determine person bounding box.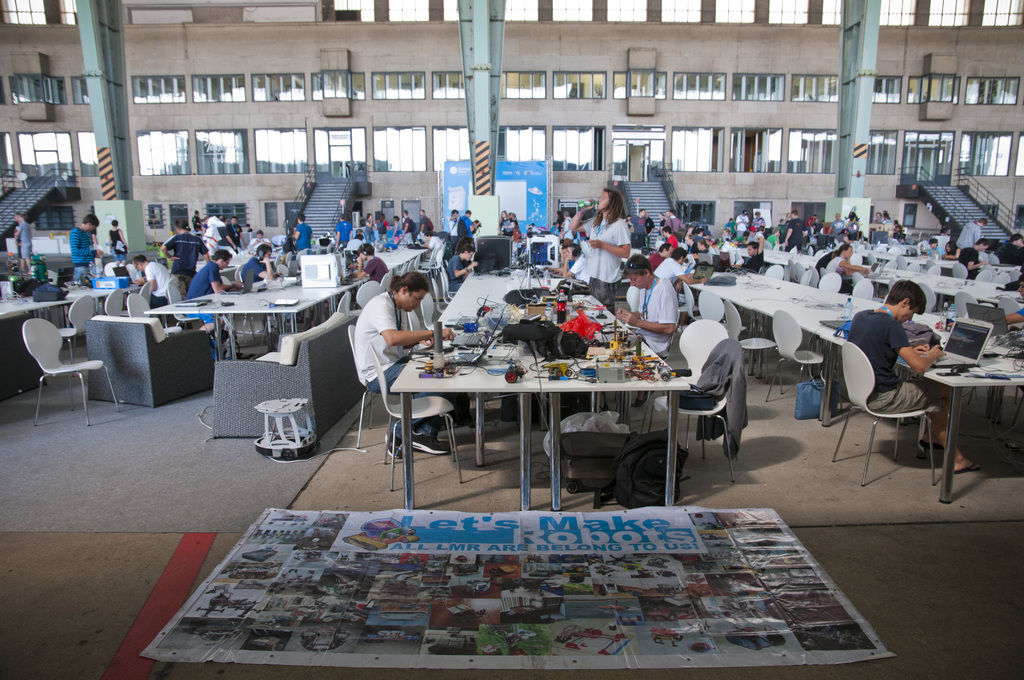
Determined: detection(423, 227, 444, 259).
